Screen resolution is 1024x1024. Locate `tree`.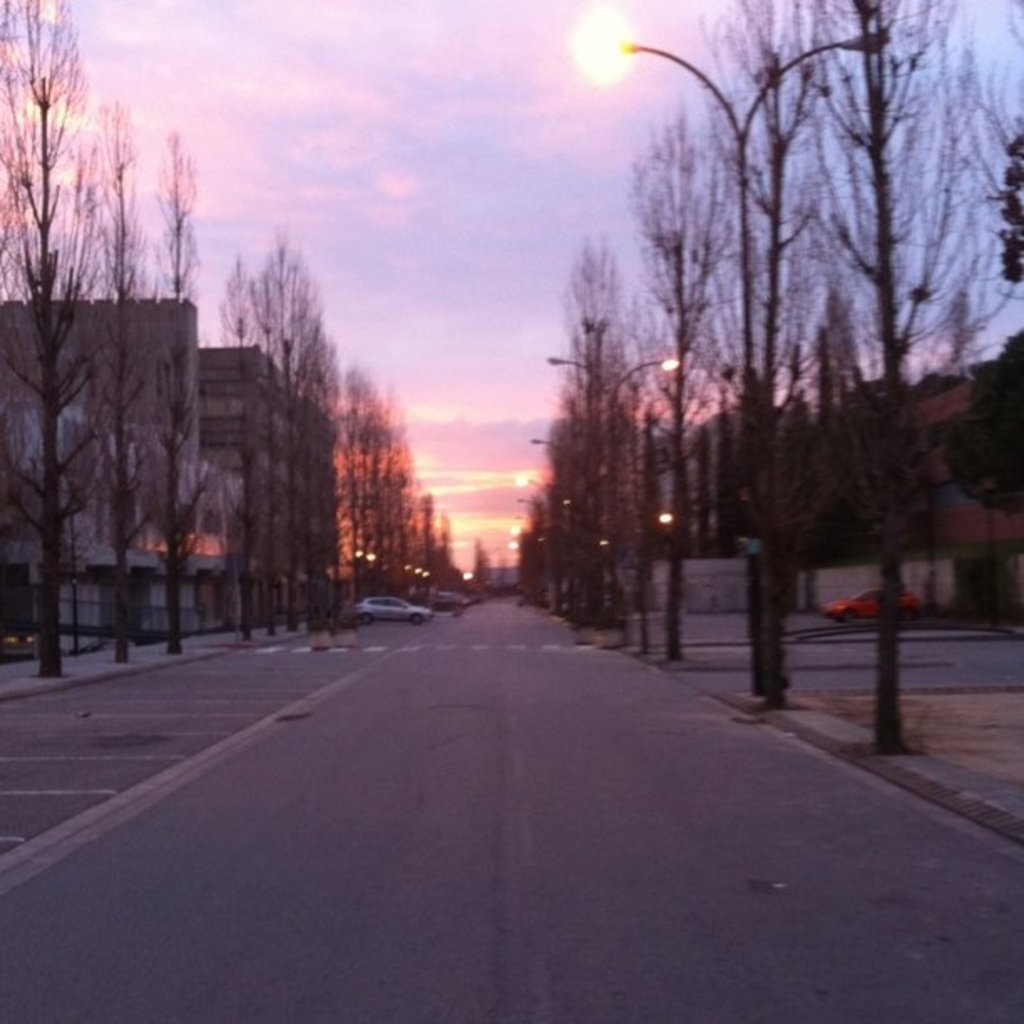
<region>540, 209, 653, 639</region>.
